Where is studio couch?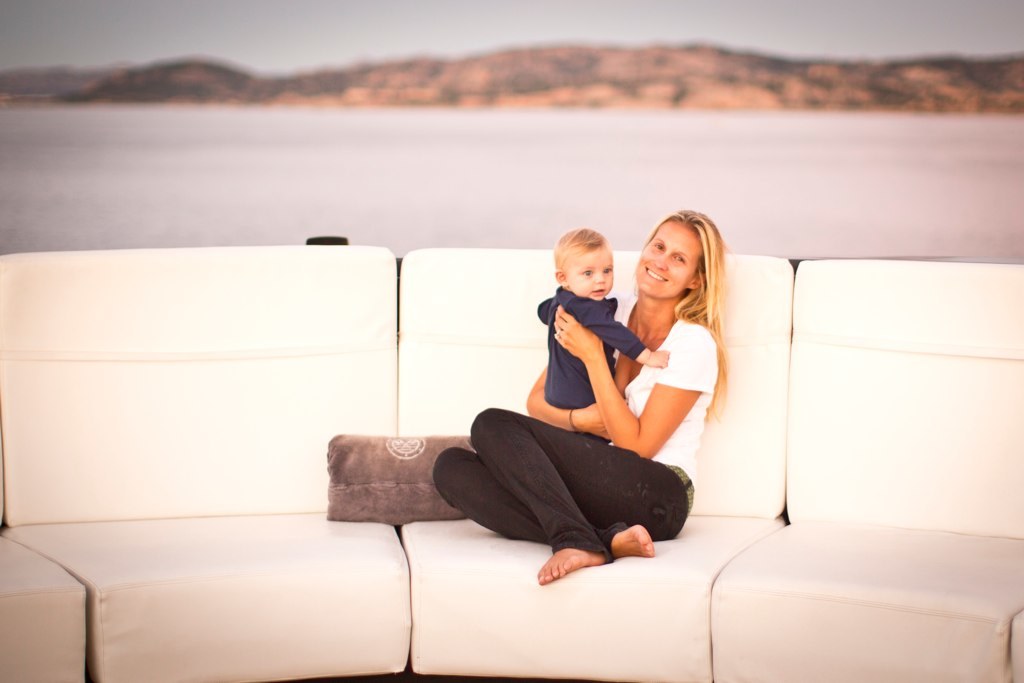
box(5, 248, 1023, 682).
